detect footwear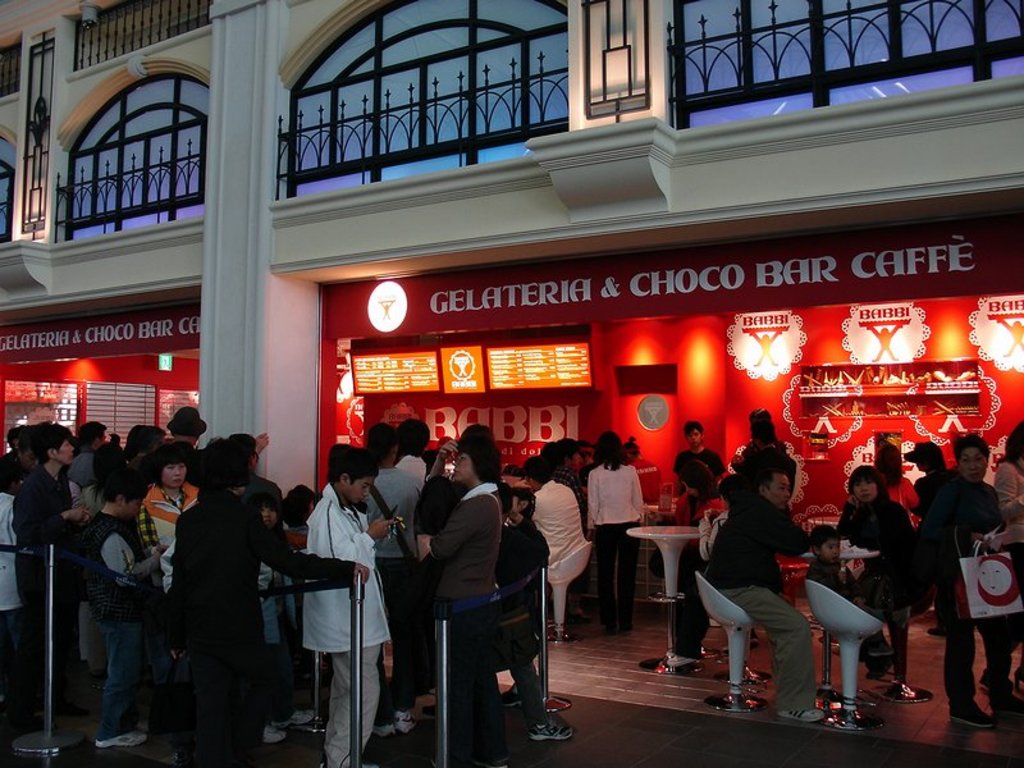
select_region(95, 723, 146, 748)
